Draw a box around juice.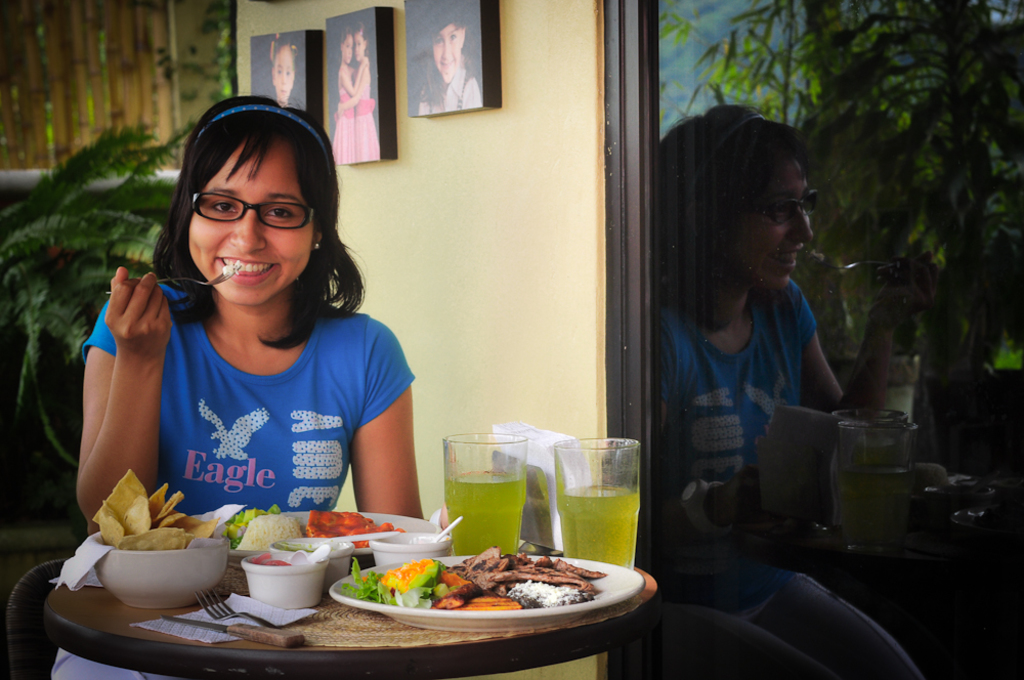
[447,477,527,565].
